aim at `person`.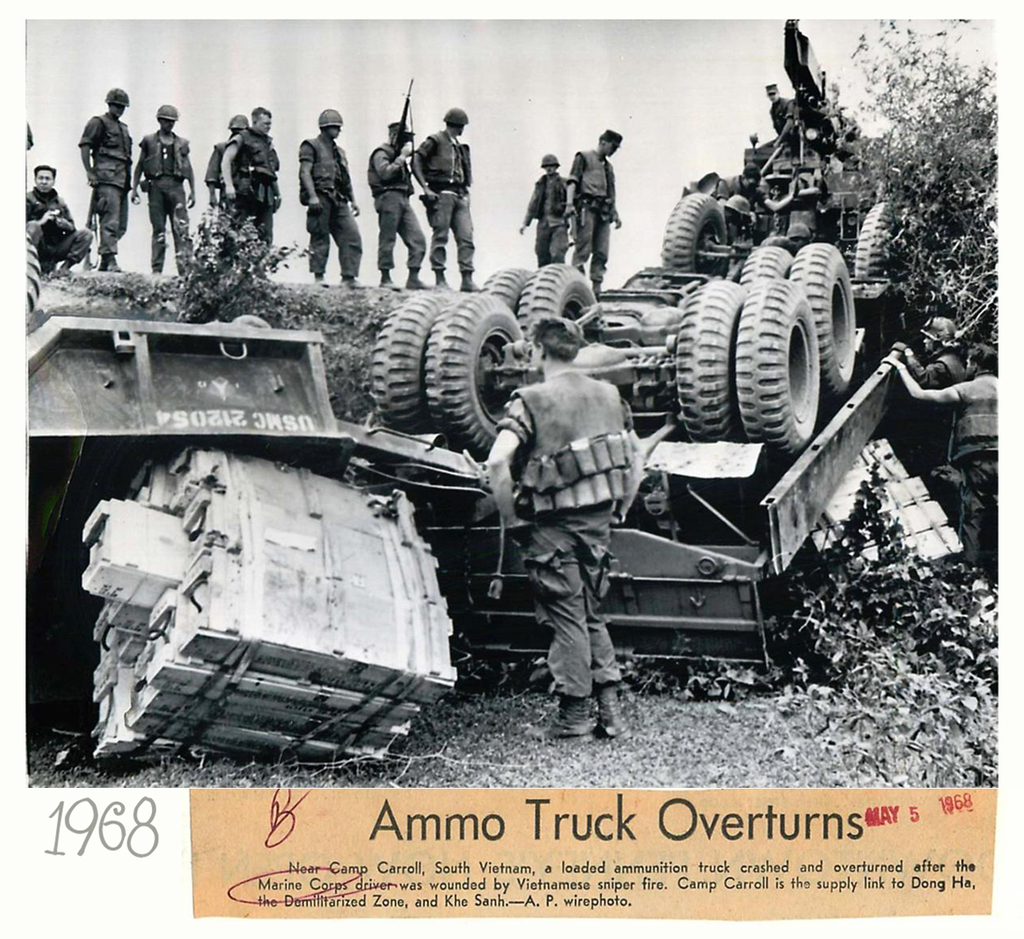
Aimed at 130,100,199,276.
